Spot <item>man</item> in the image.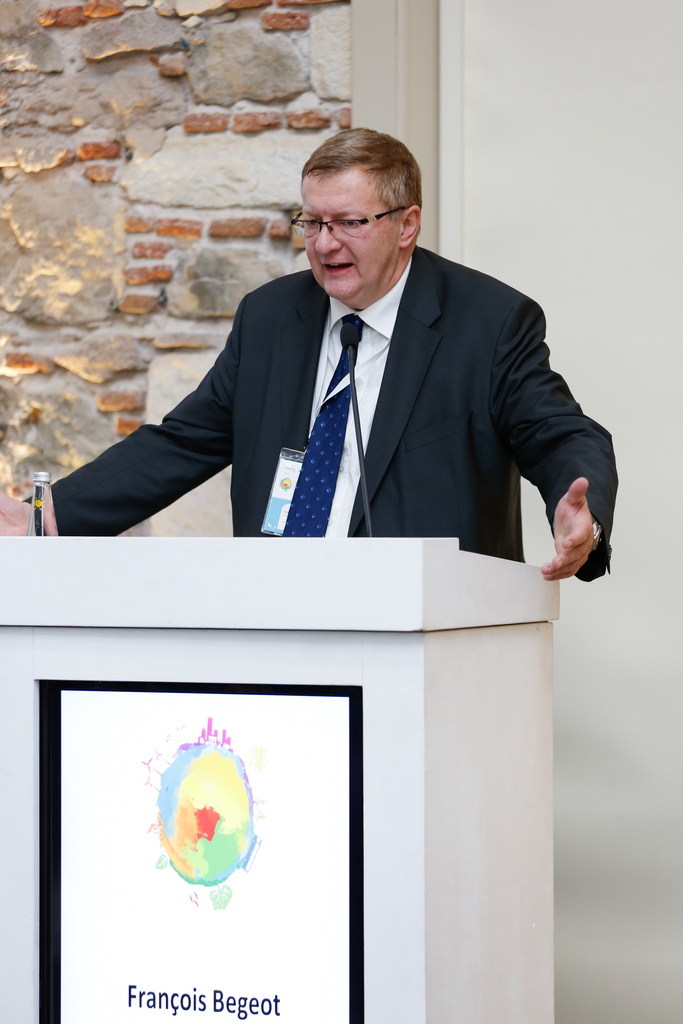
<item>man</item> found at (103,140,620,590).
